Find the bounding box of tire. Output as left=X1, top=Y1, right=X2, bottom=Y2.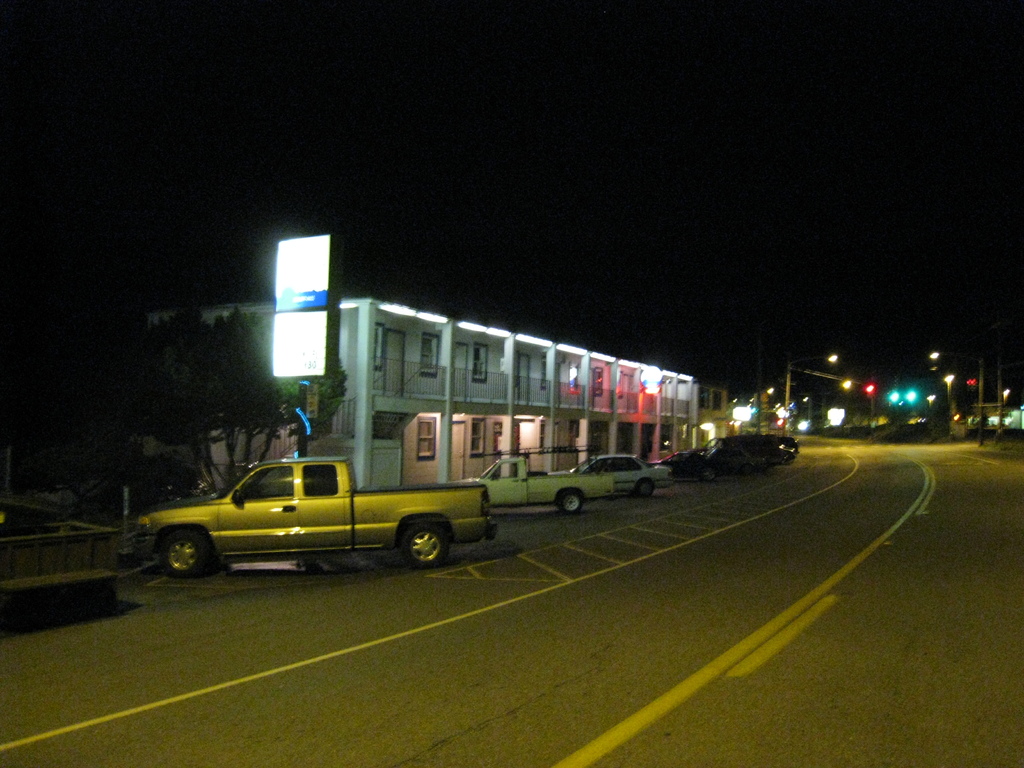
left=162, top=532, right=210, bottom=576.
